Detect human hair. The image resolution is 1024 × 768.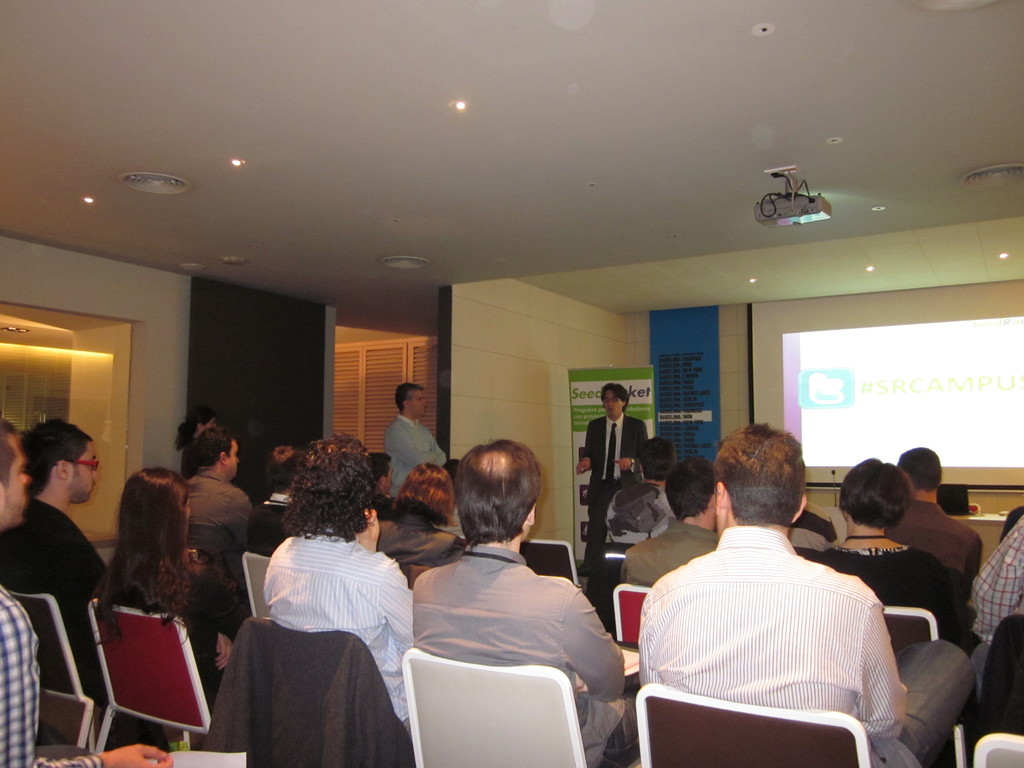
x1=176, y1=405, x2=216, y2=450.
